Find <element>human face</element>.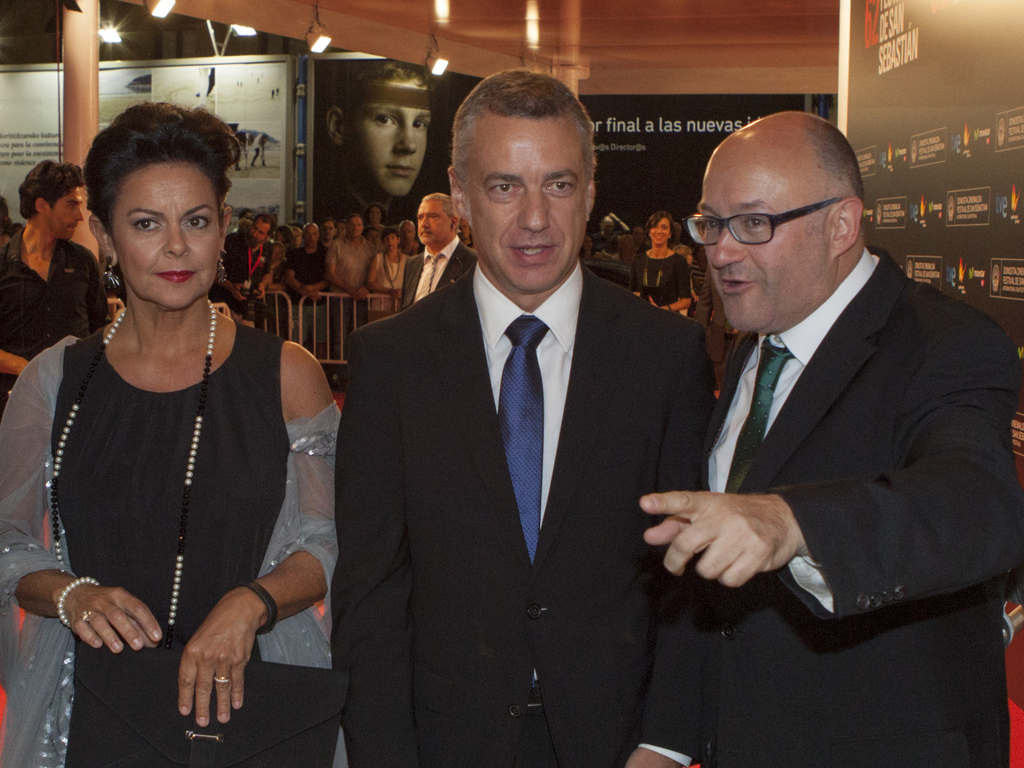
crop(698, 151, 831, 337).
